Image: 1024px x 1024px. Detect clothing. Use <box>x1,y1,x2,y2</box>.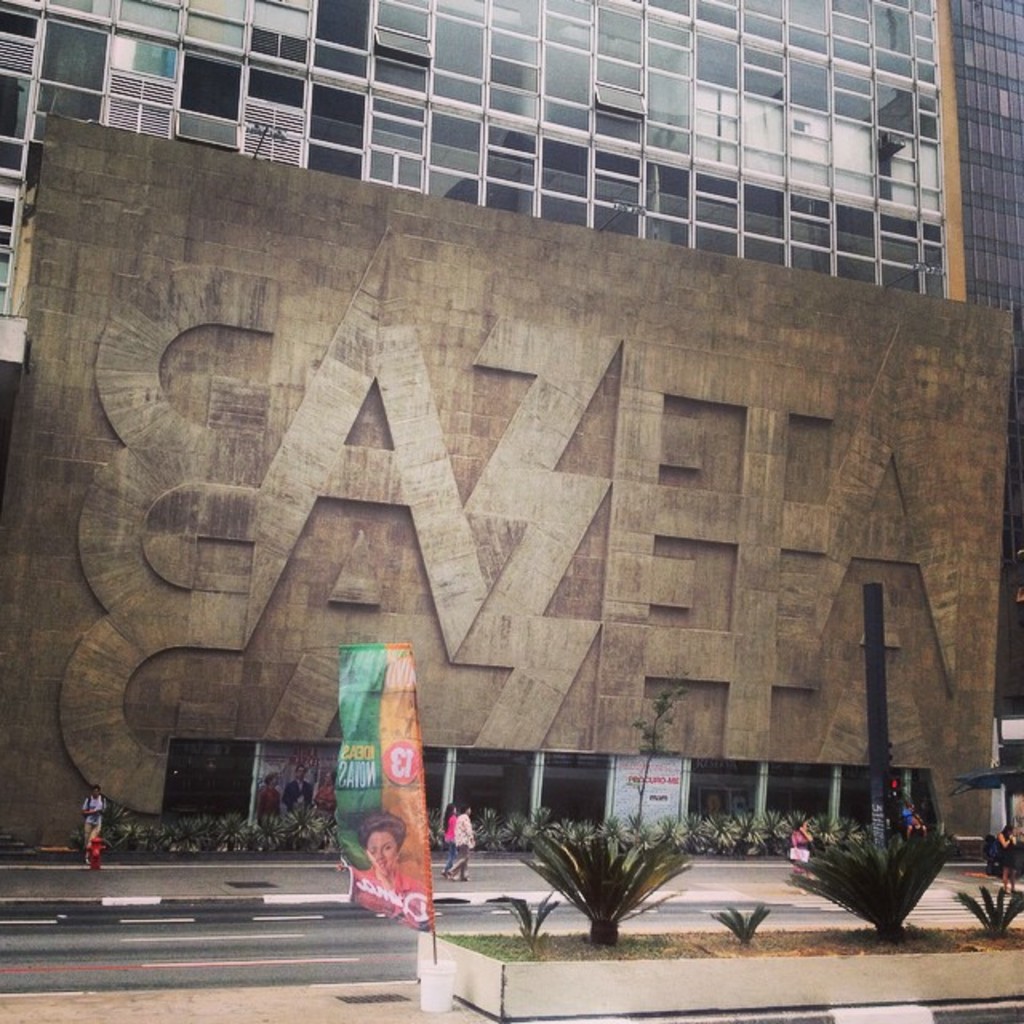
<box>243,789,270,830</box>.
